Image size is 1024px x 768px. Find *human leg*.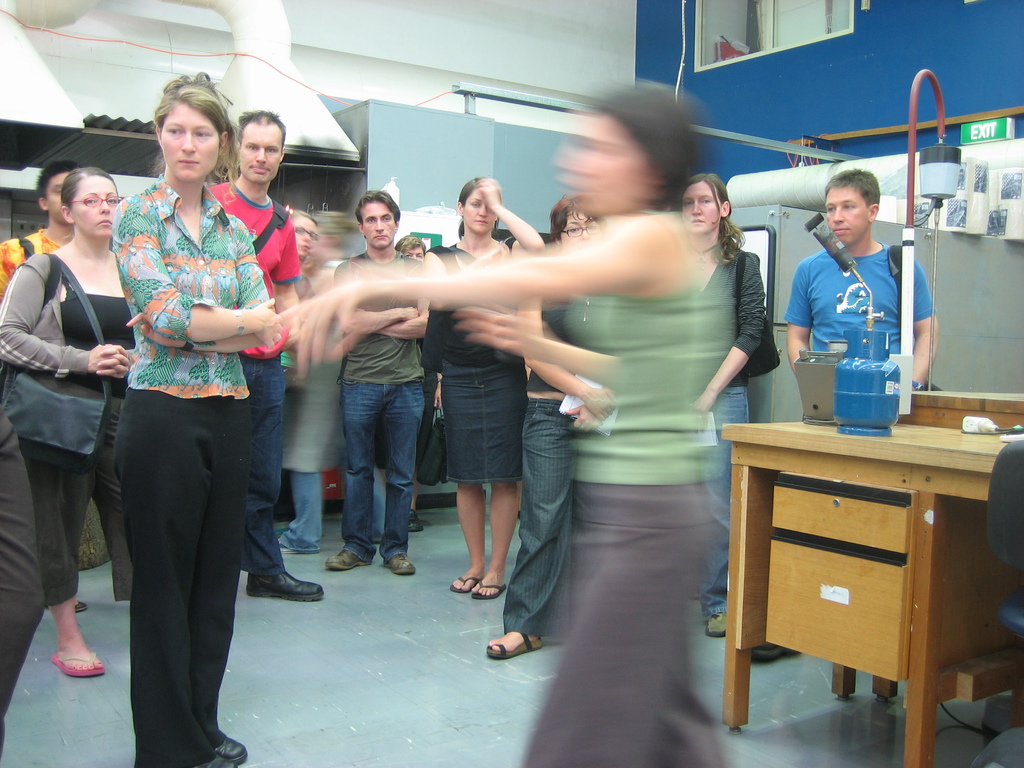
{"x1": 134, "y1": 385, "x2": 228, "y2": 766}.
